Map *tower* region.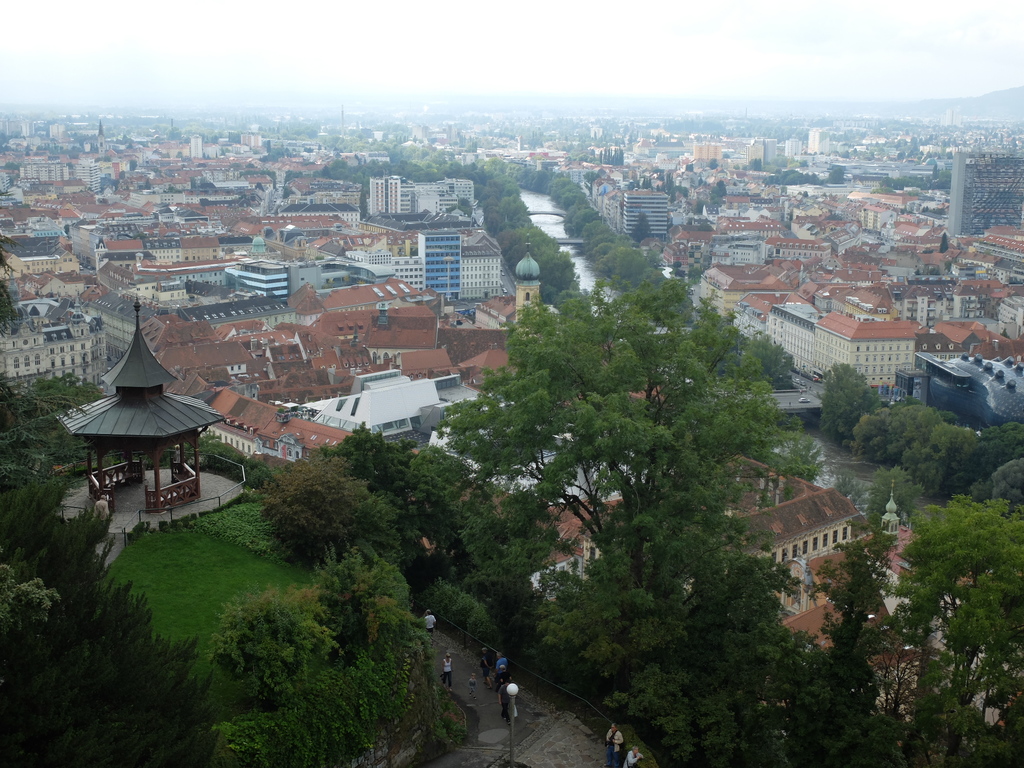
Mapped to 808/122/832/156.
